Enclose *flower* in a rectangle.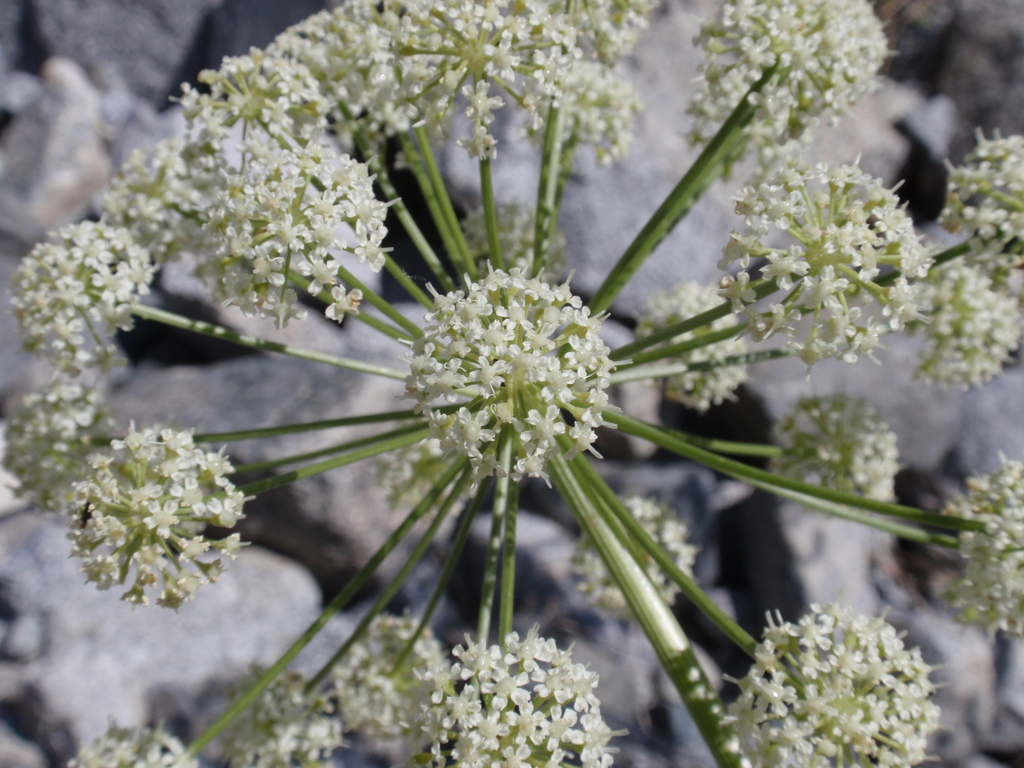
[927, 257, 1023, 396].
